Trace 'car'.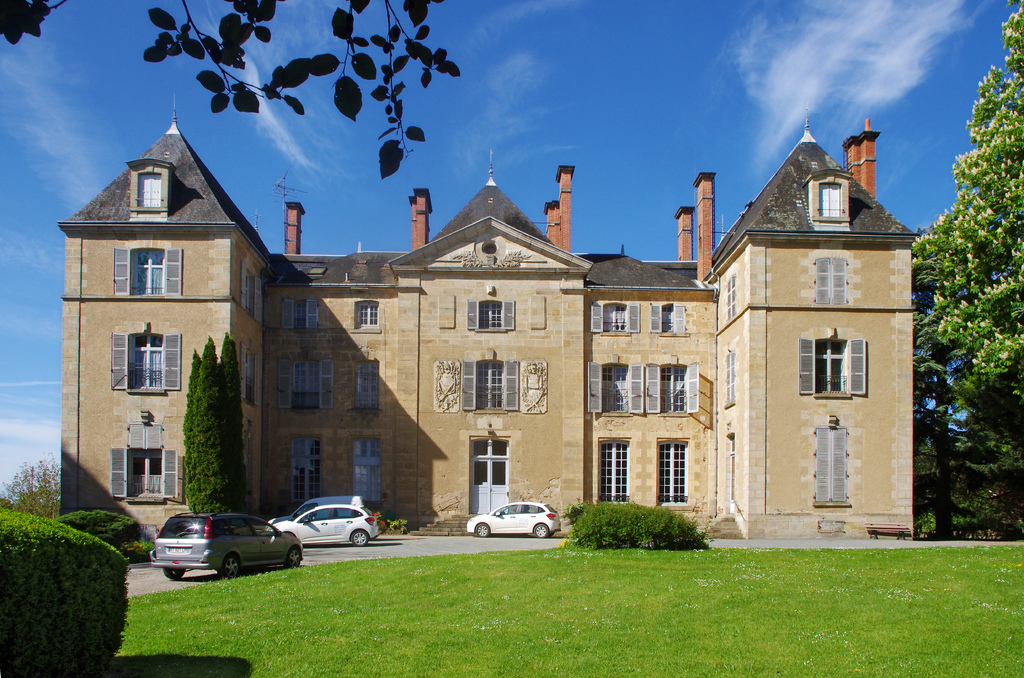
Traced to {"left": 268, "top": 506, "right": 380, "bottom": 546}.
